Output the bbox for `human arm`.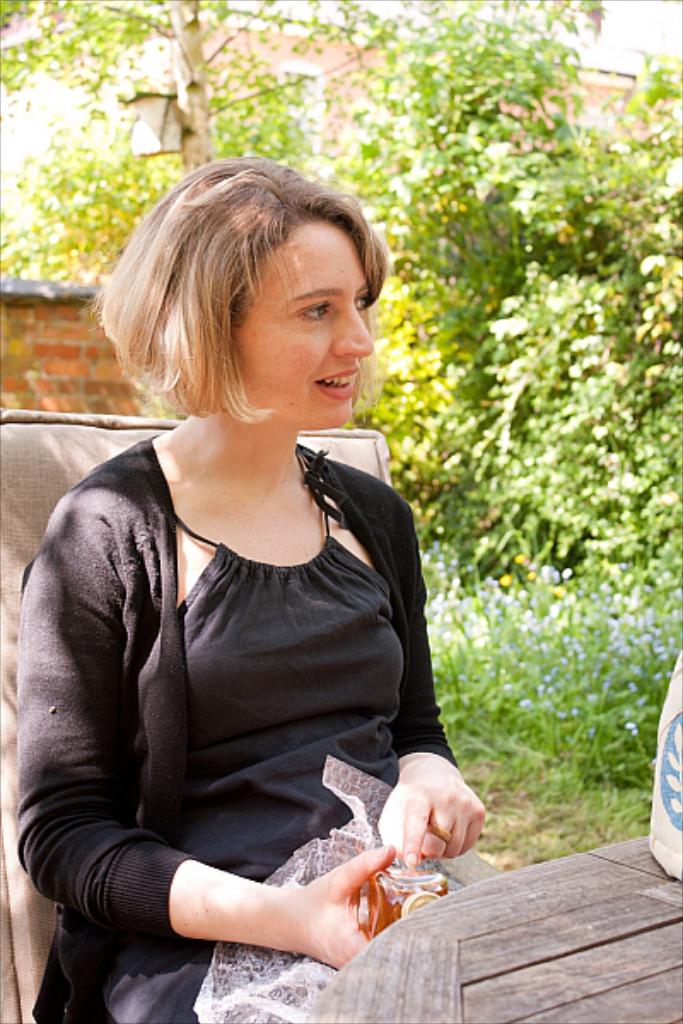
BBox(22, 509, 401, 969).
